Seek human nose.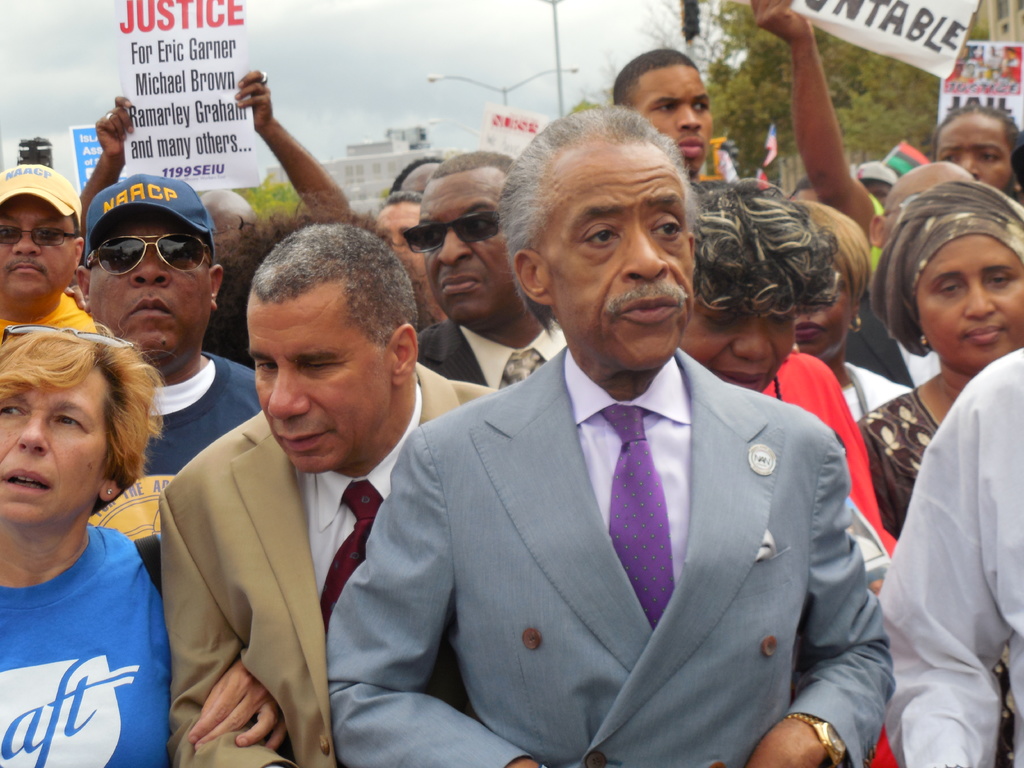
432/227/472/267.
